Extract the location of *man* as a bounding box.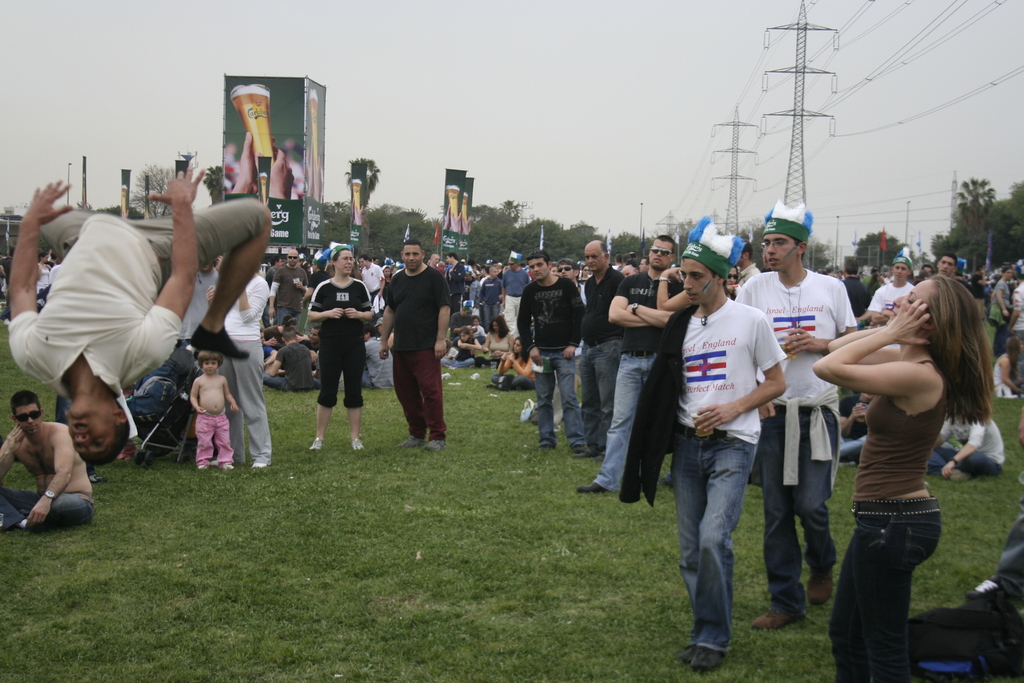
[x1=381, y1=239, x2=452, y2=444].
